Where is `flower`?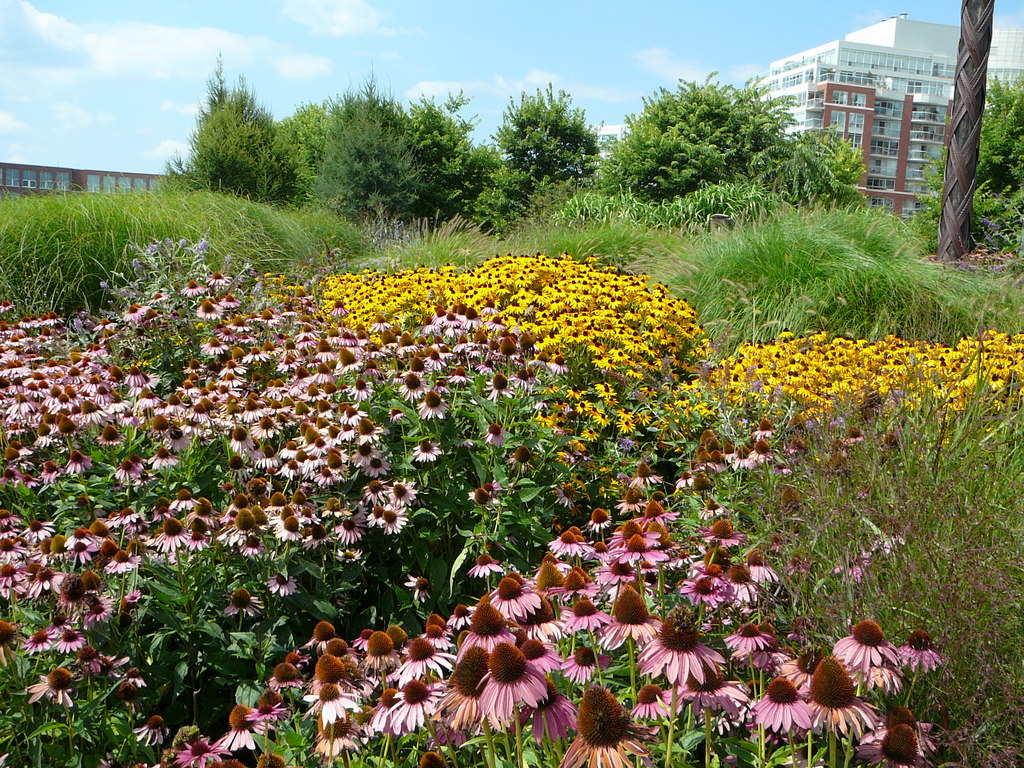
rect(831, 621, 906, 677).
